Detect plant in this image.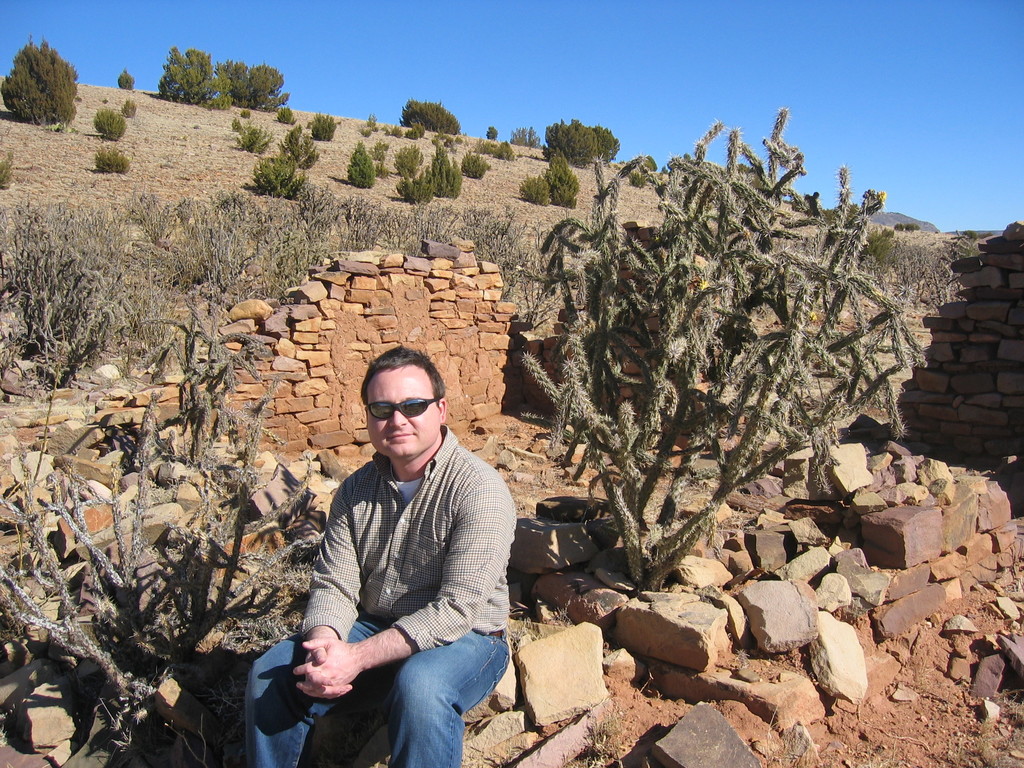
Detection: [x1=97, y1=100, x2=124, y2=138].
